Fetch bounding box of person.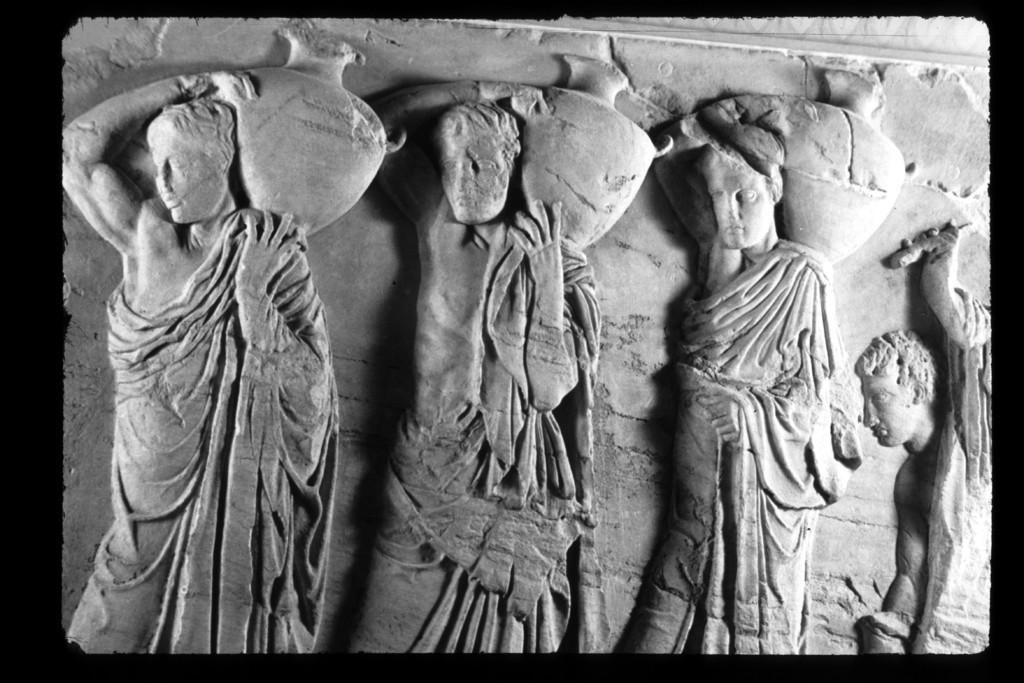
Bbox: locate(829, 250, 989, 666).
